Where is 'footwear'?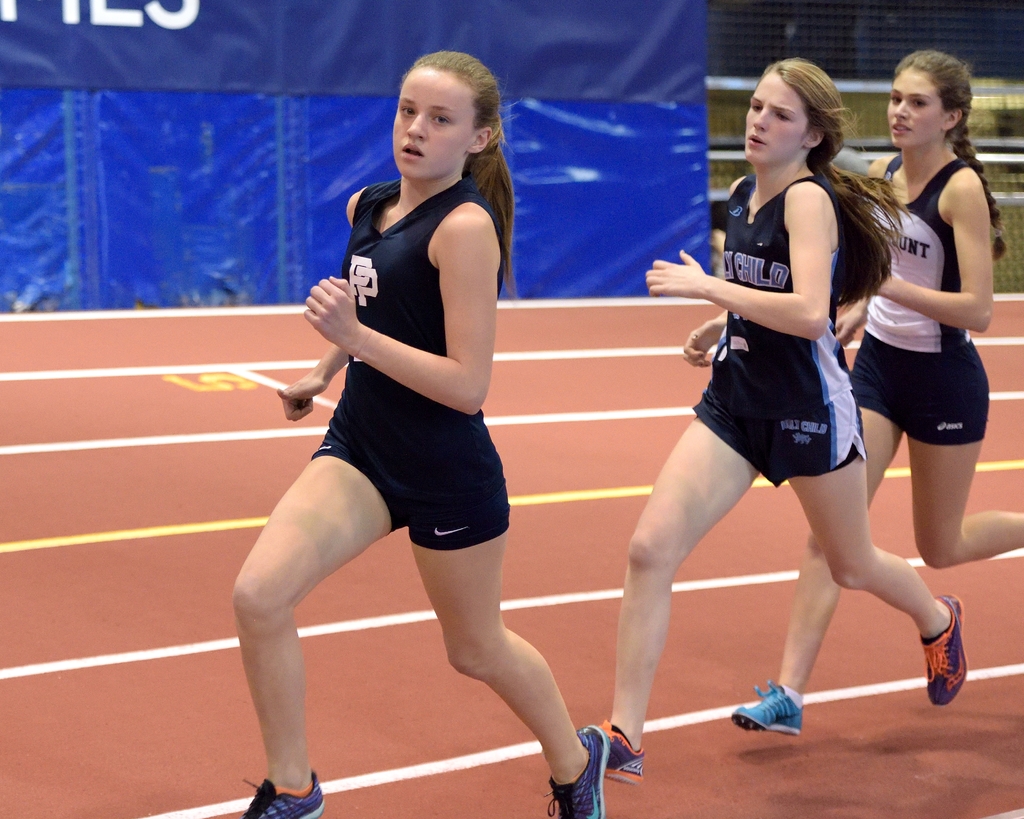
select_region(733, 681, 803, 736).
